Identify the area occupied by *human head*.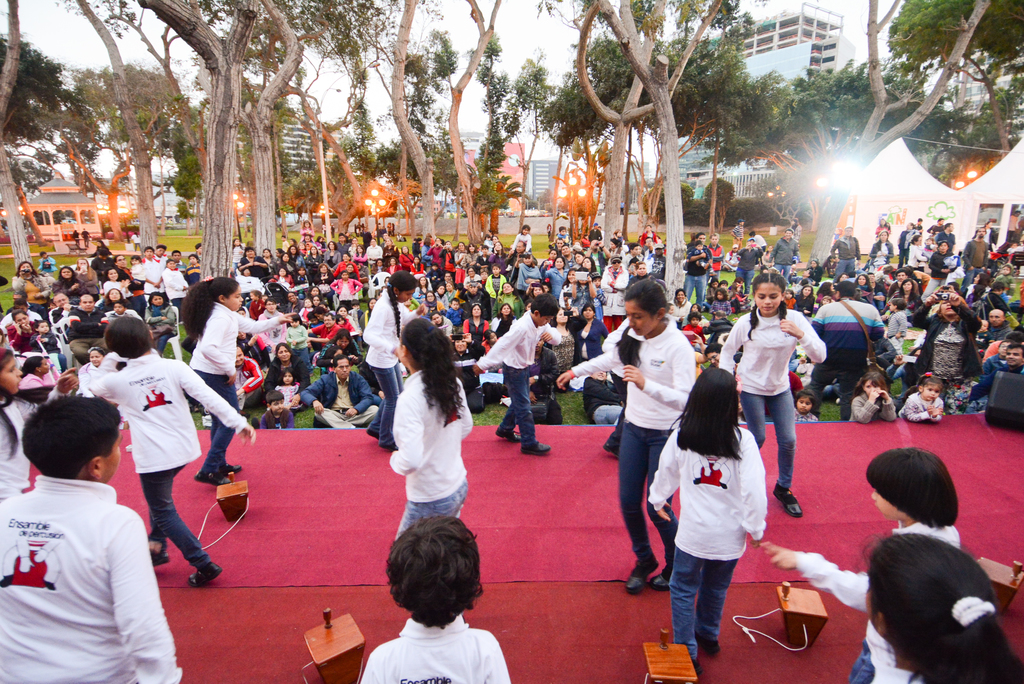
Area: rect(156, 244, 168, 257).
